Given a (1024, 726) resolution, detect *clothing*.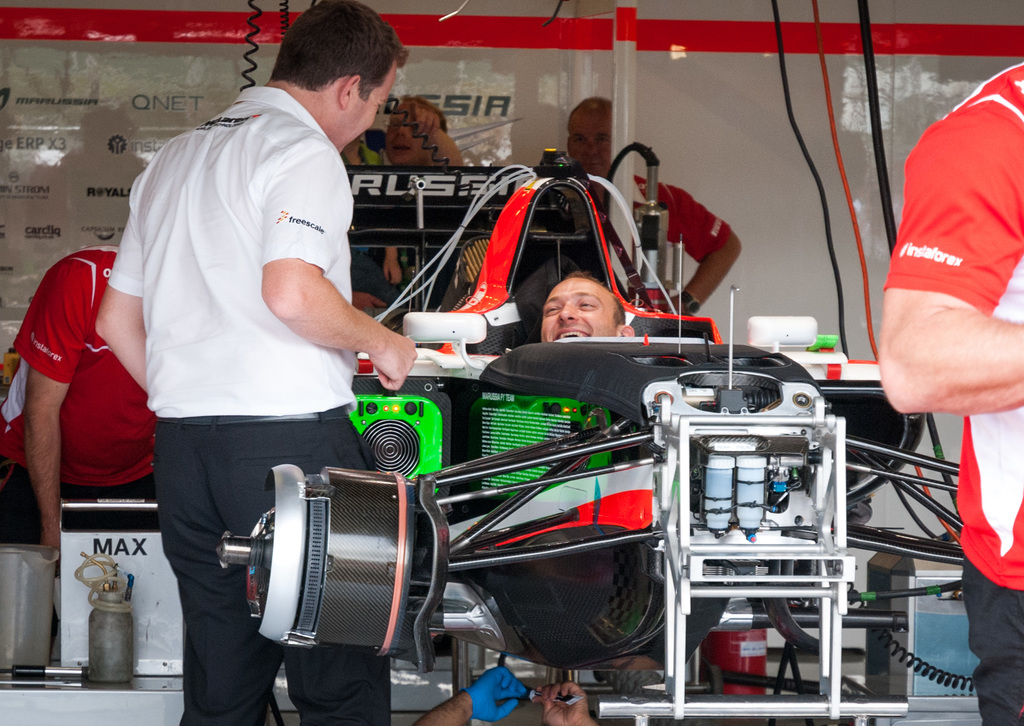
<region>0, 243, 159, 529</region>.
